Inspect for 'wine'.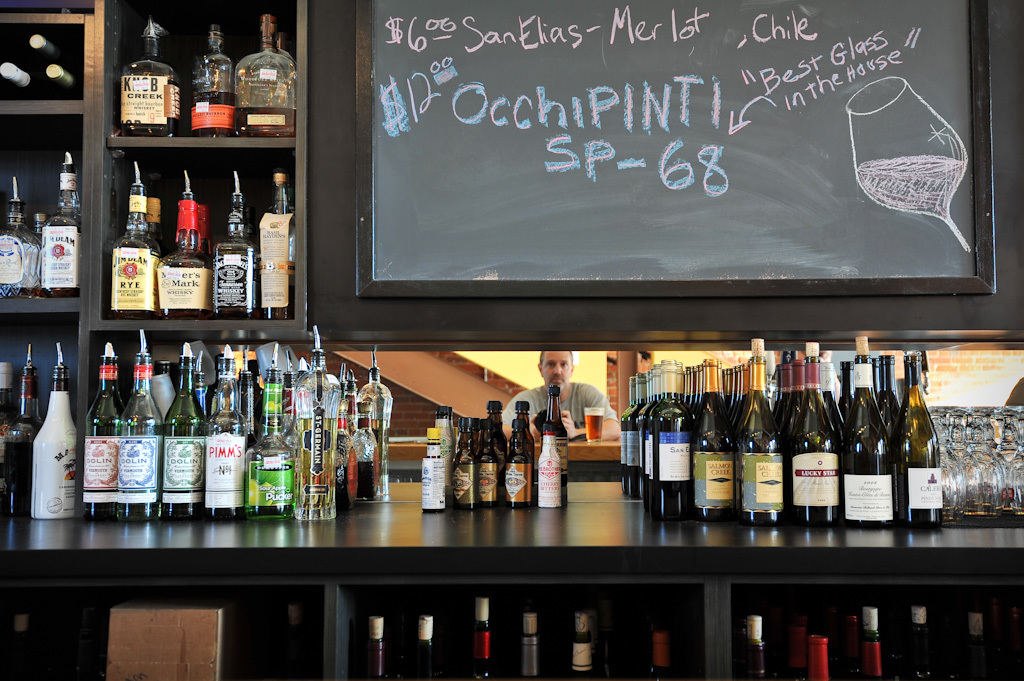
Inspection: {"x1": 188, "y1": 21, "x2": 236, "y2": 140}.
